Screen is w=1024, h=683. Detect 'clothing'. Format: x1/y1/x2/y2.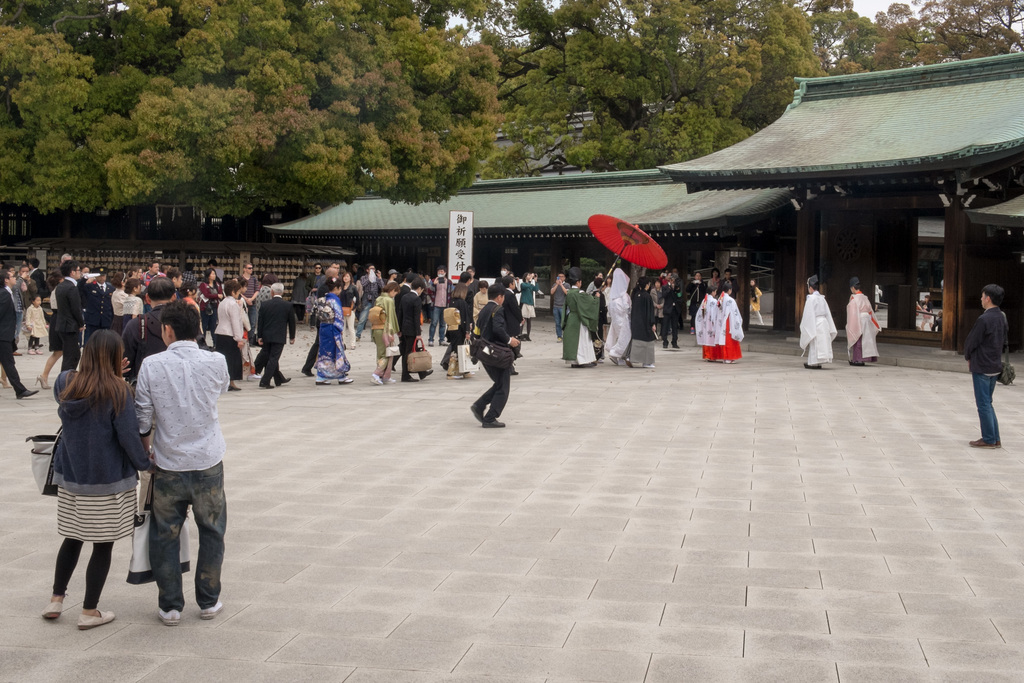
522/276/534/323.
